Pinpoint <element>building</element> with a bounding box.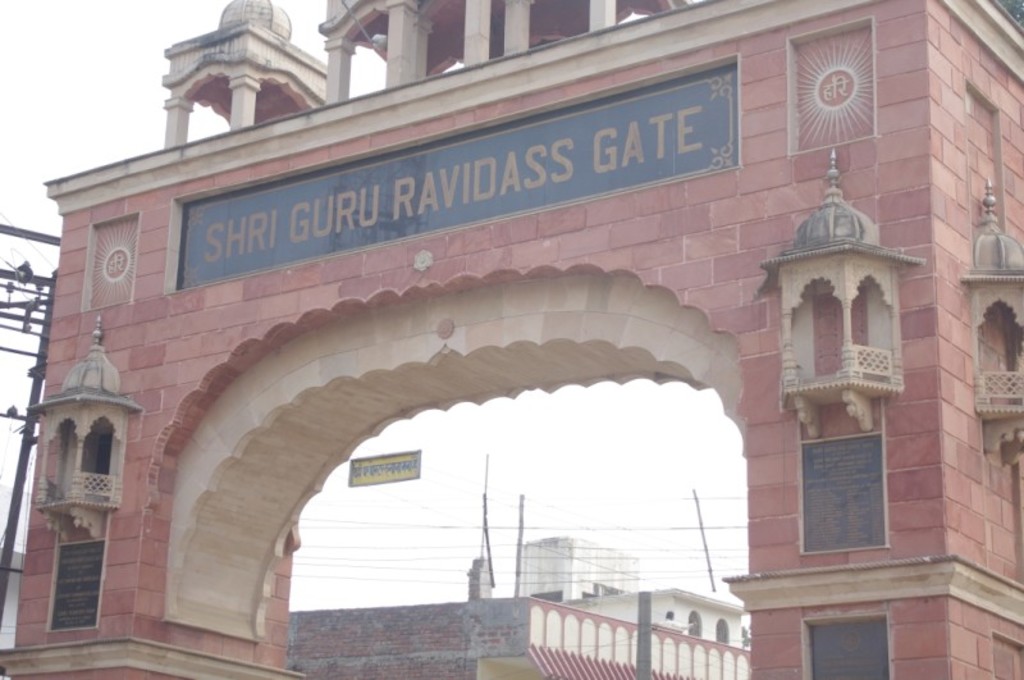
crop(292, 533, 754, 679).
